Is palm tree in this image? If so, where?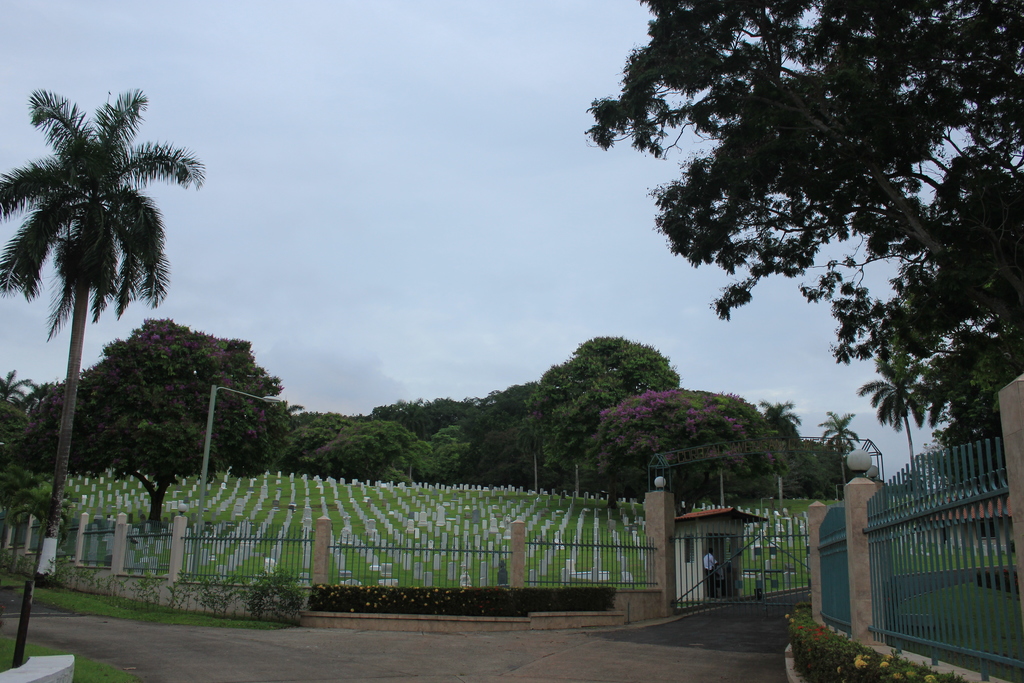
Yes, at bbox(739, 395, 814, 516).
